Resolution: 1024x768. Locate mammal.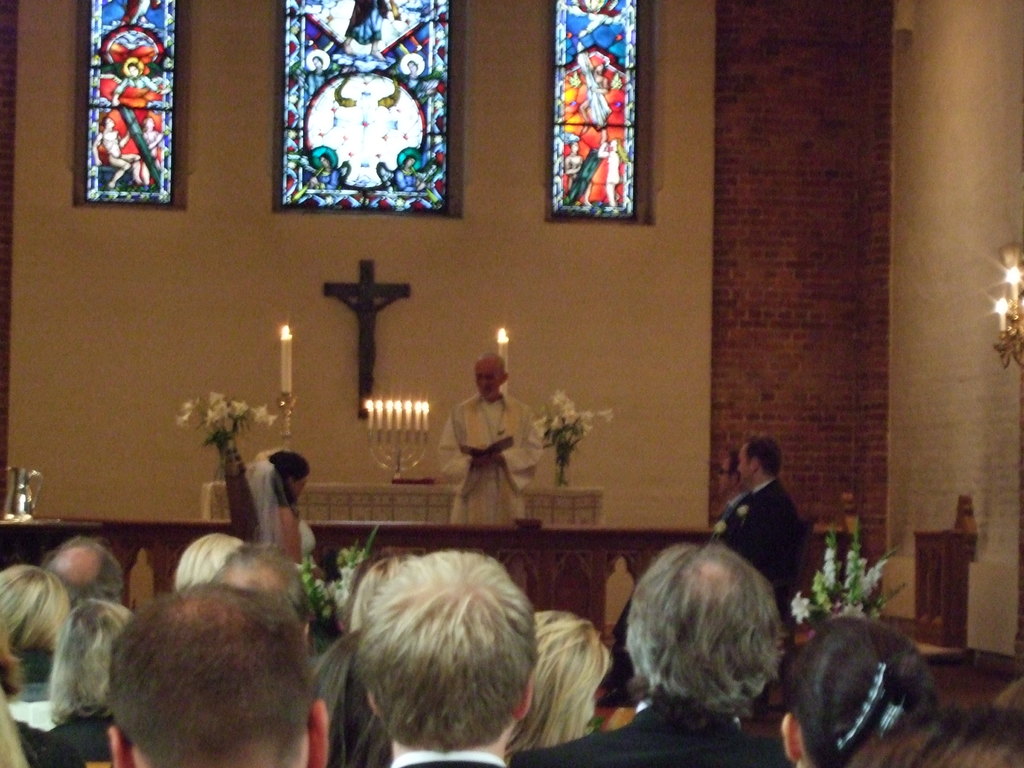
(107, 580, 328, 767).
